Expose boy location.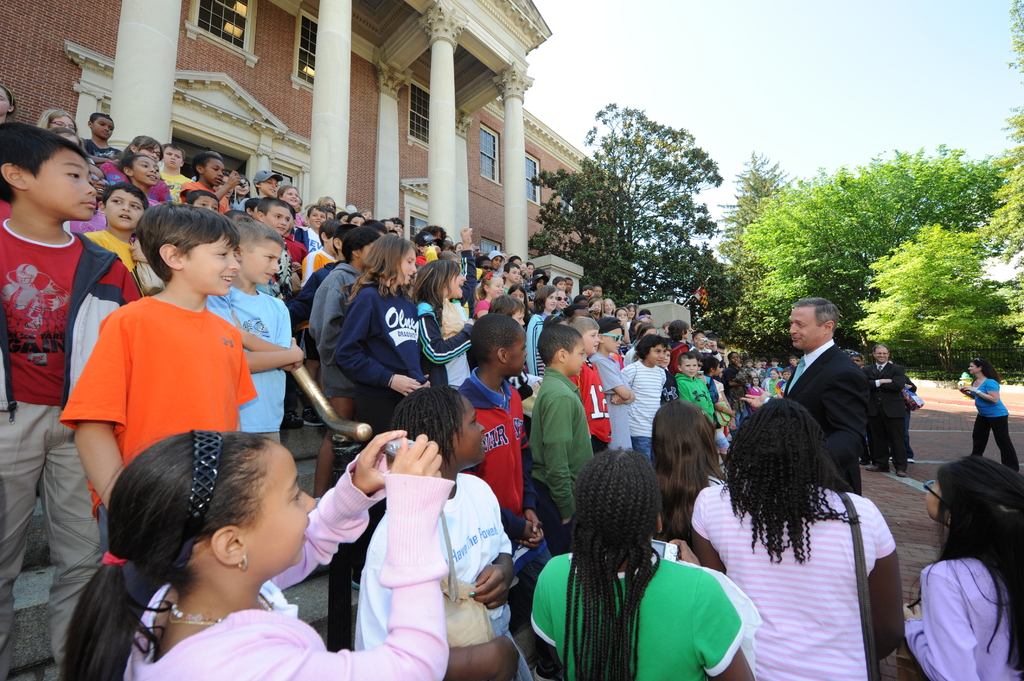
Exposed at crop(297, 204, 331, 252).
